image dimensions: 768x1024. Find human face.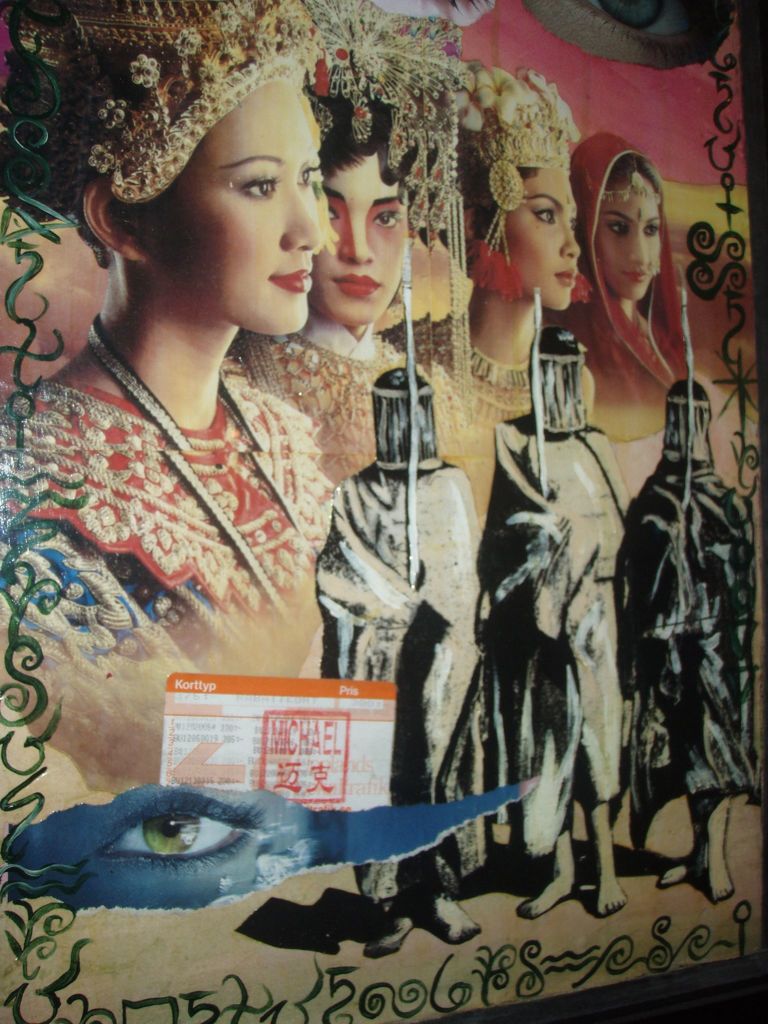
locate(596, 184, 662, 298).
